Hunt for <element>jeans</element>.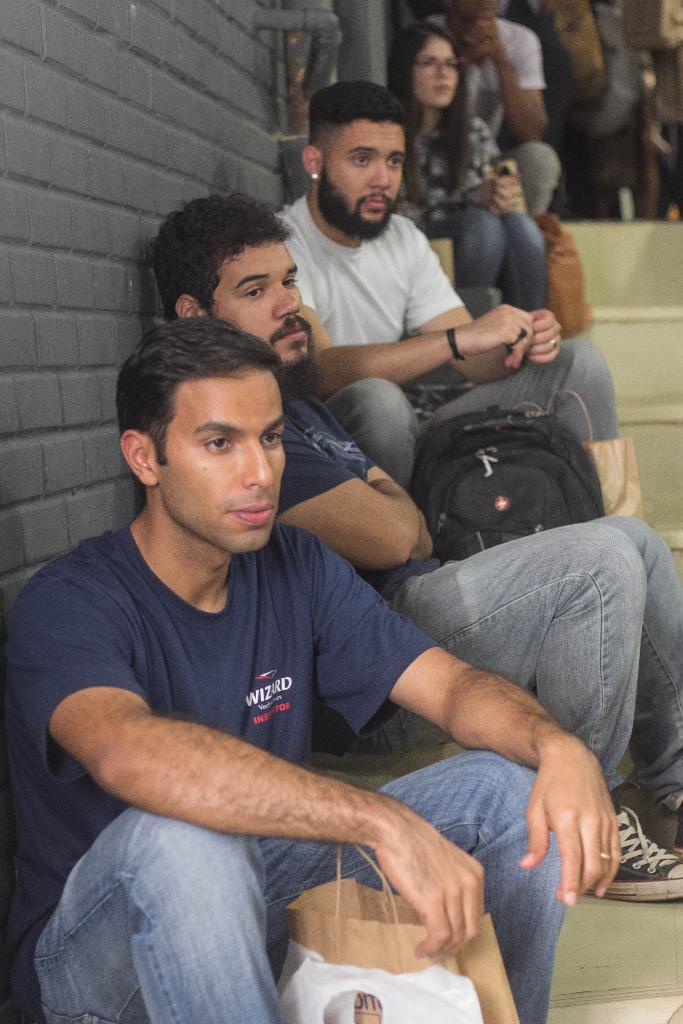
Hunted down at l=509, t=136, r=557, b=213.
